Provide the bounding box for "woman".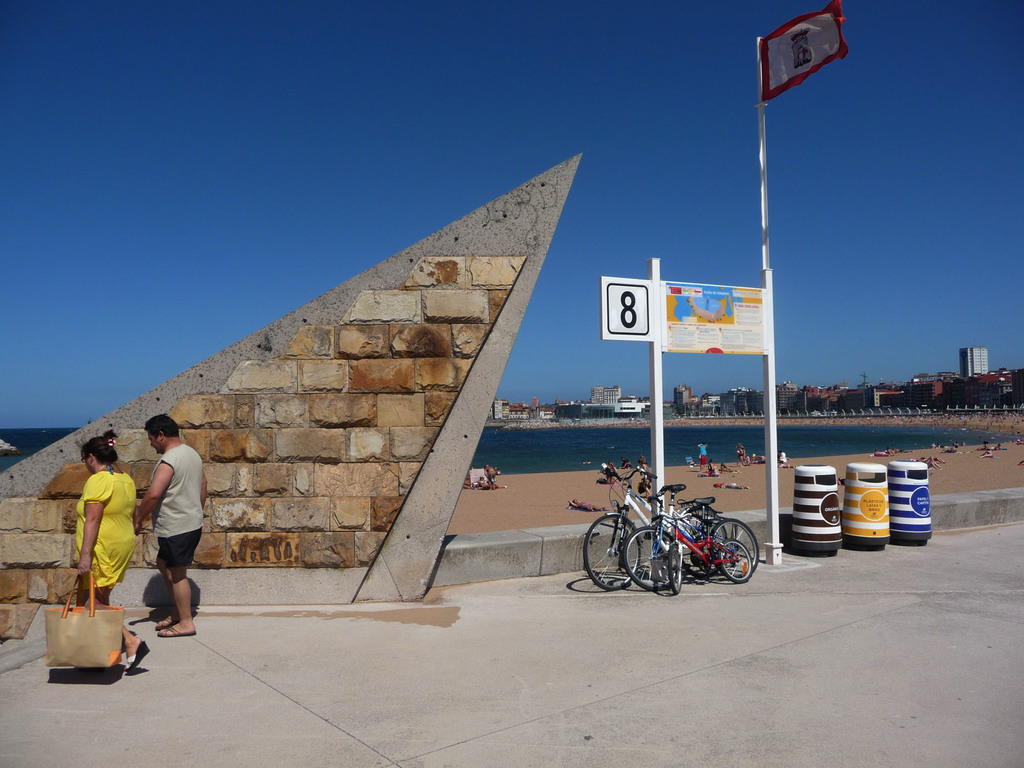
(left=736, top=445, right=742, bottom=466).
